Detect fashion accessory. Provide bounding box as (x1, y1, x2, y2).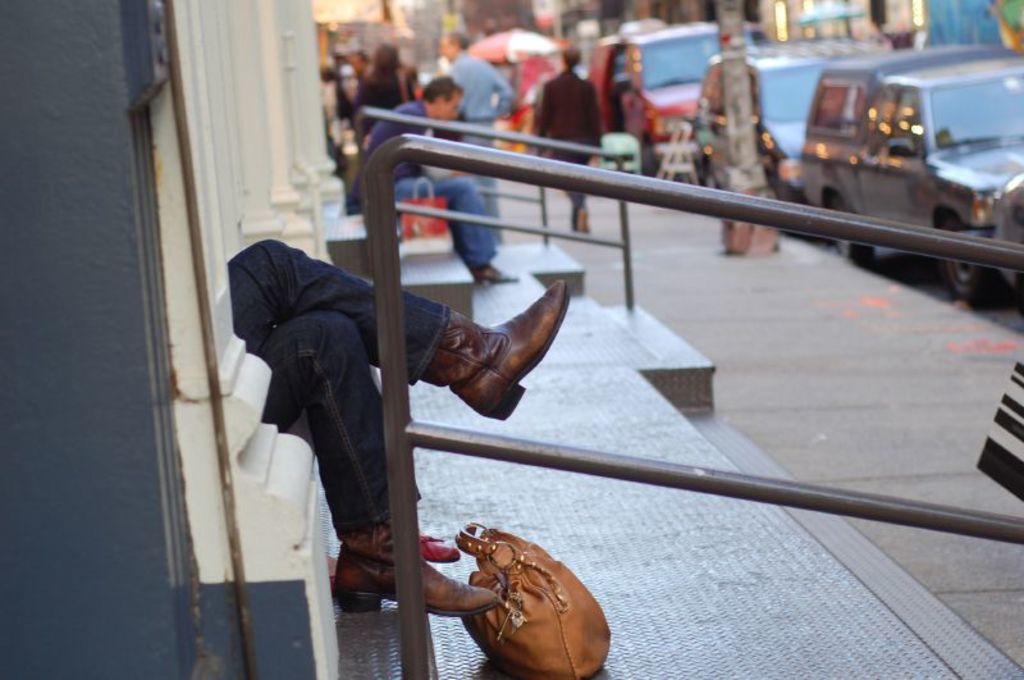
(451, 524, 616, 679).
